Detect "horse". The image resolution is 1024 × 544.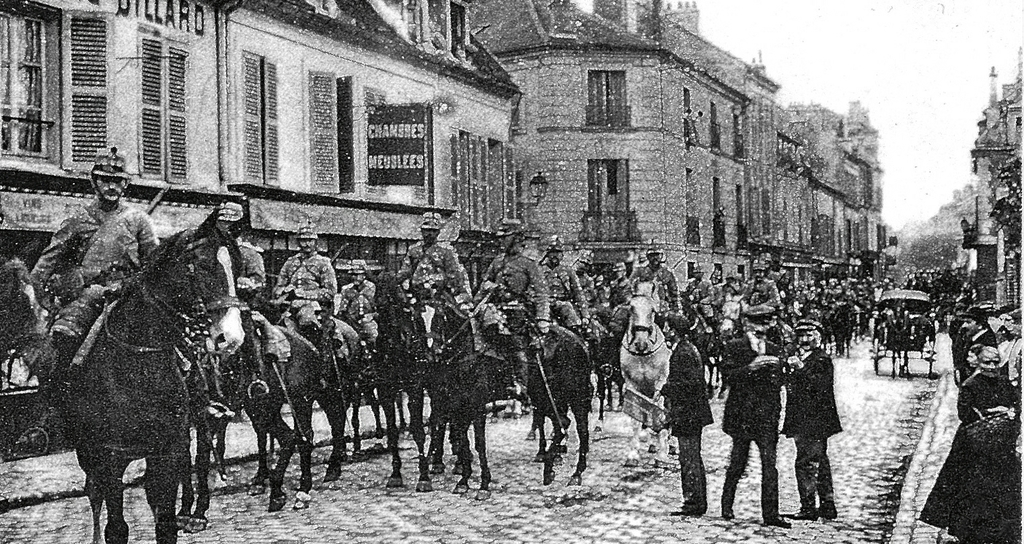
<region>52, 208, 875, 543</region>.
